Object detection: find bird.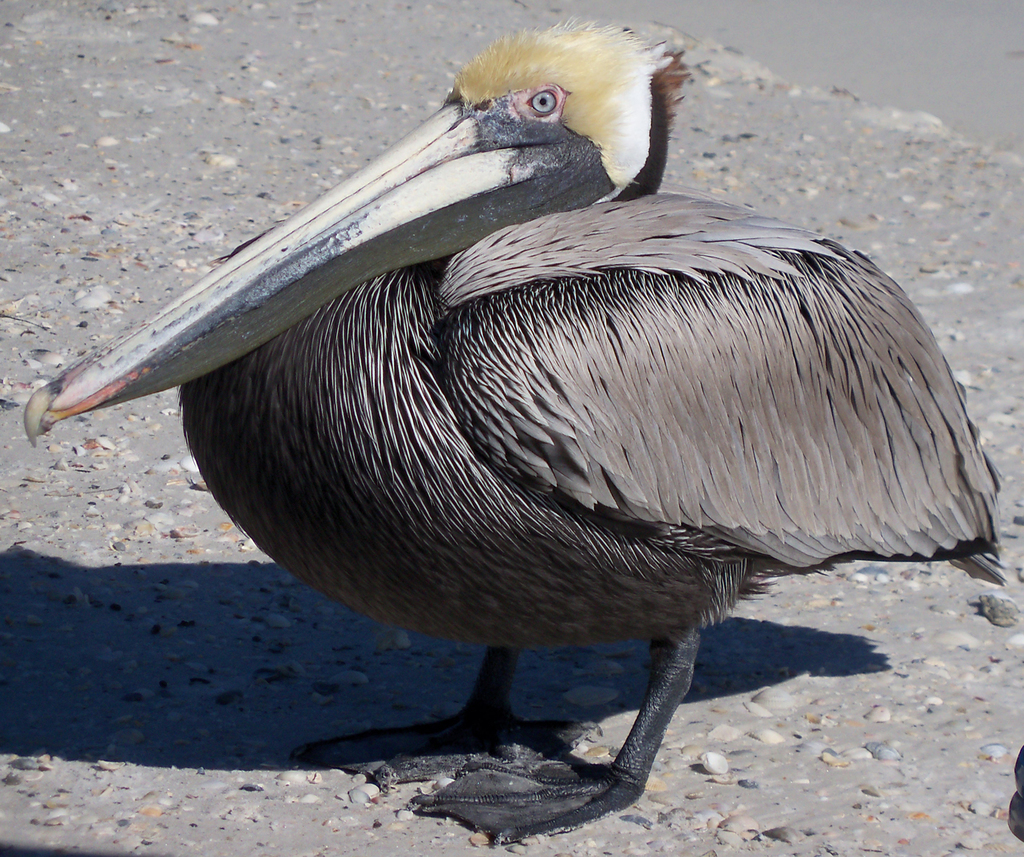
[left=87, top=49, right=993, bottom=760].
